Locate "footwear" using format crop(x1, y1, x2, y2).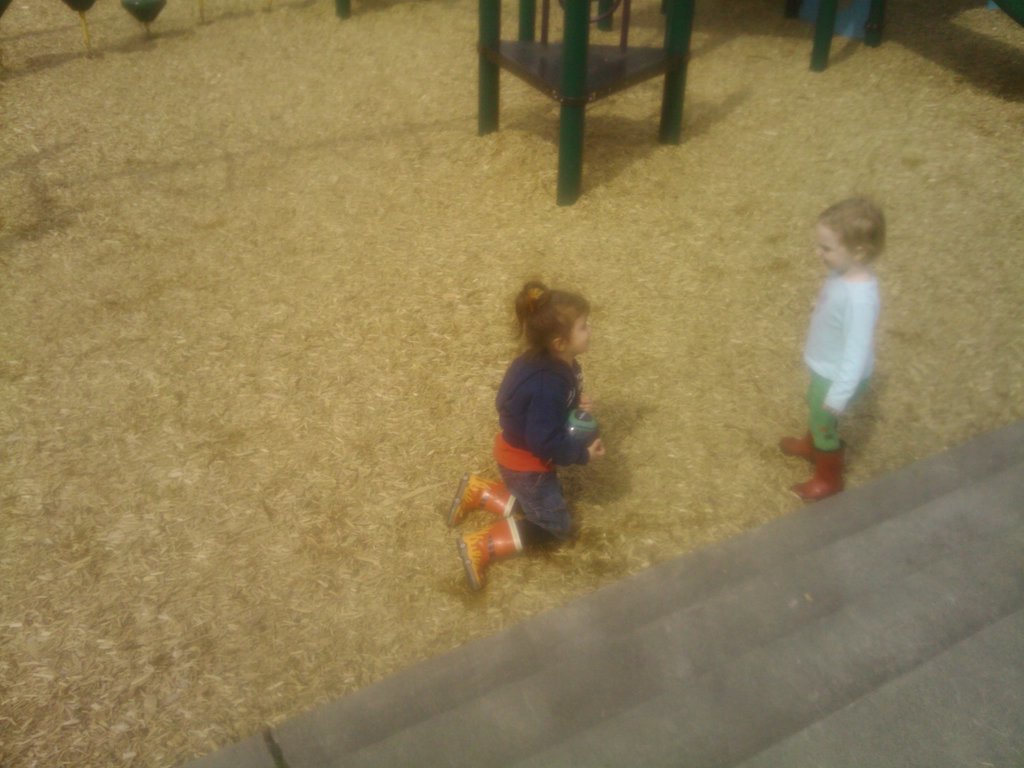
crop(447, 470, 517, 526).
